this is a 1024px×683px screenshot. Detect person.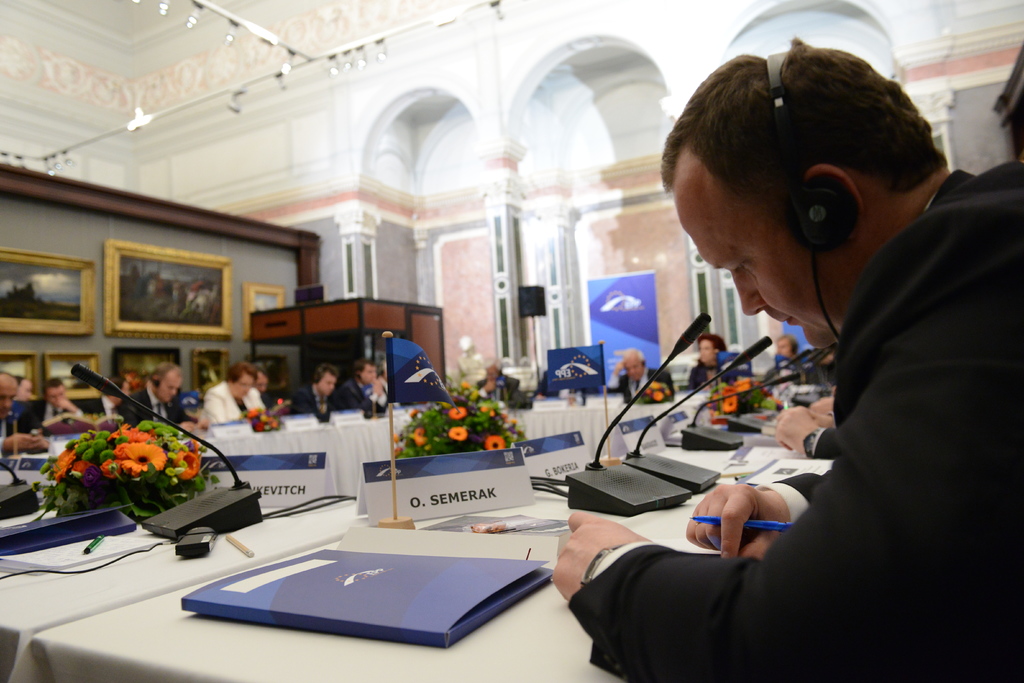
x1=765 y1=336 x2=823 y2=389.
